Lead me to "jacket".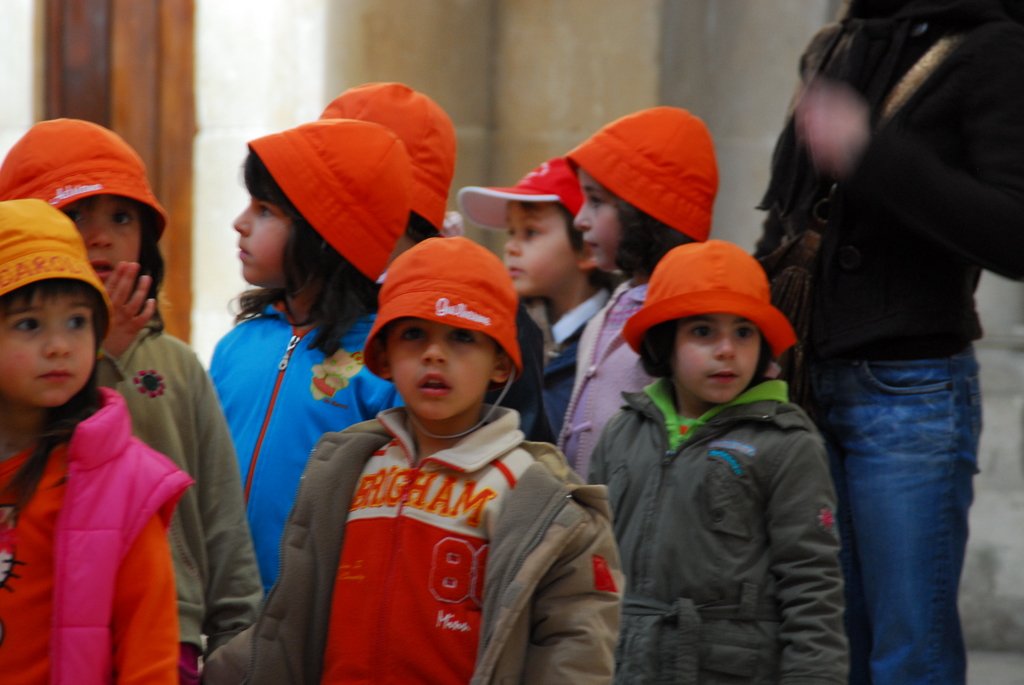
Lead to <bbox>203, 411, 623, 684</bbox>.
